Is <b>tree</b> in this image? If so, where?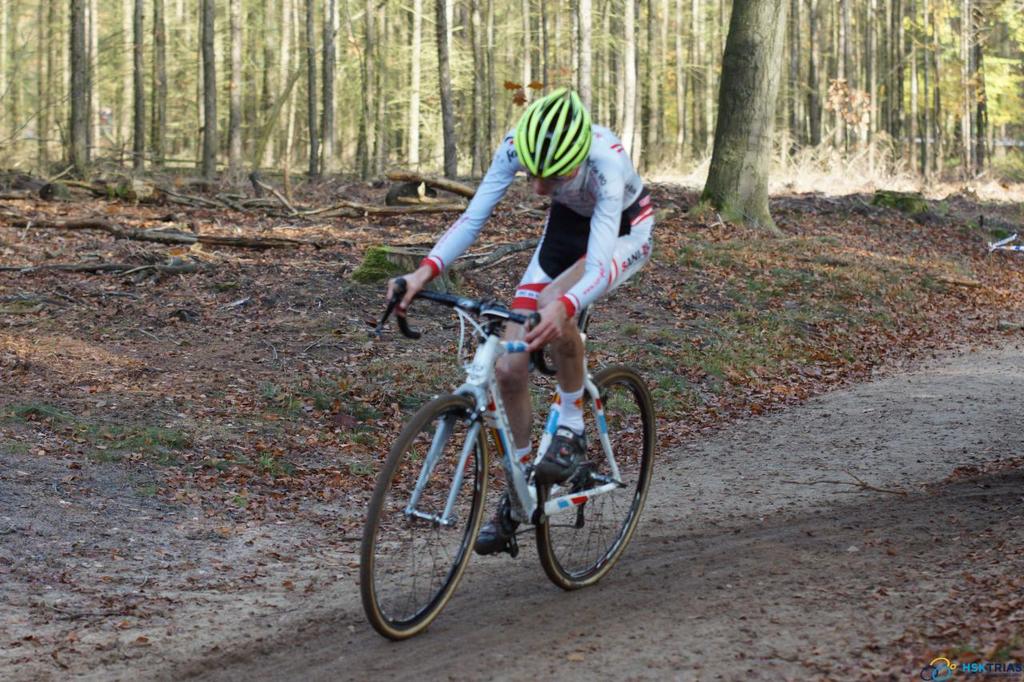
Yes, at left=150, top=0, right=178, bottom=168.
